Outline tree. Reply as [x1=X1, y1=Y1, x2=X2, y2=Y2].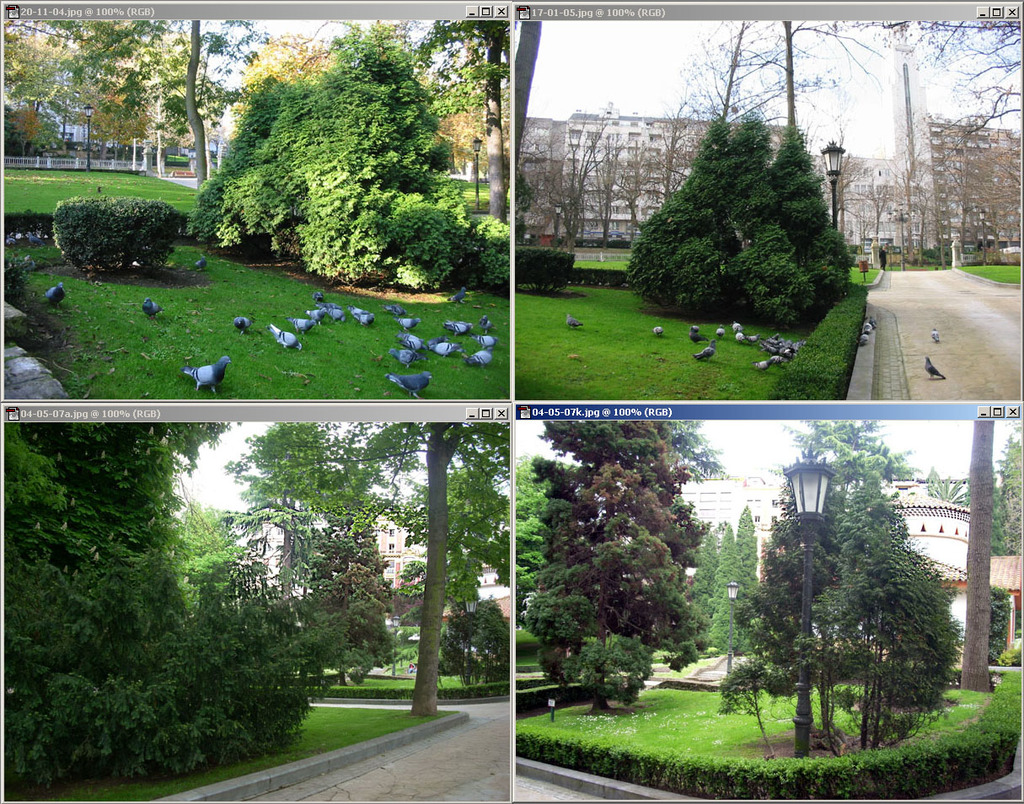
[x1=29, y1=14, x2=260, y2=197].
